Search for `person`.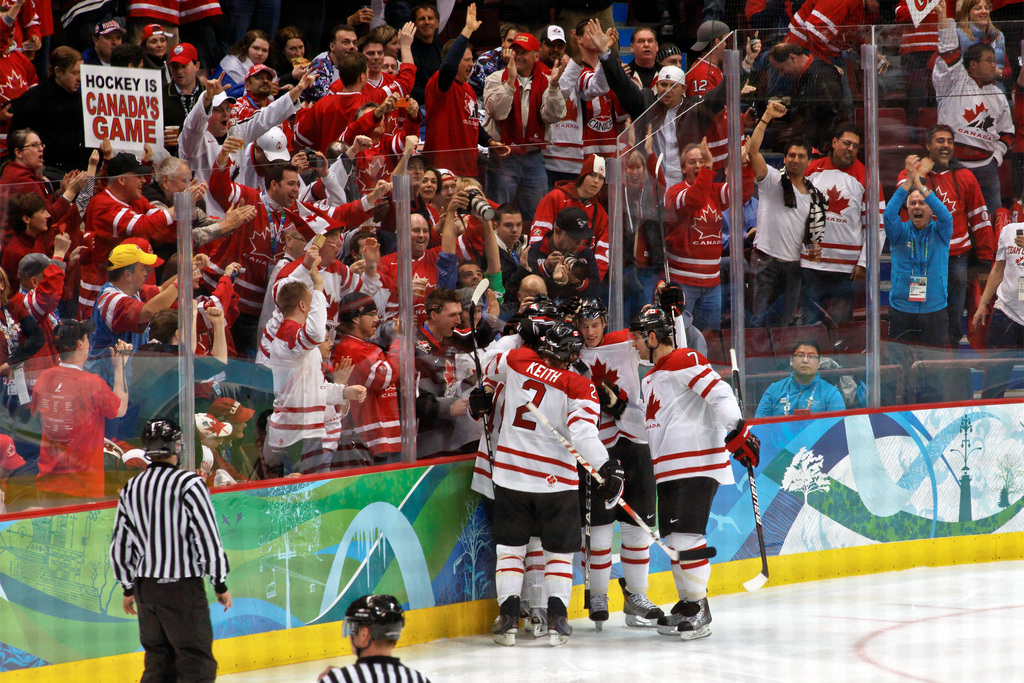
Found at (101,418,237,682).
